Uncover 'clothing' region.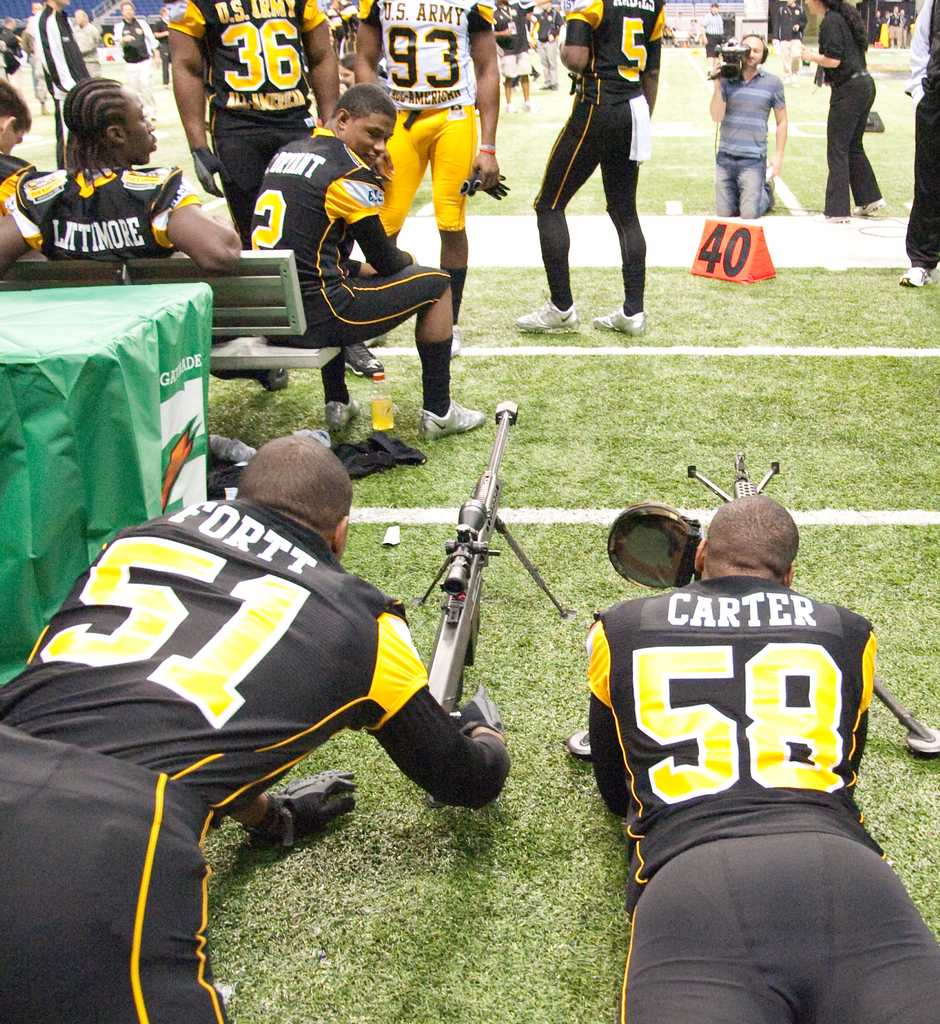
Uncovered: {"left": 718, "top": 66, "right": 775, "bottom": 221}.
